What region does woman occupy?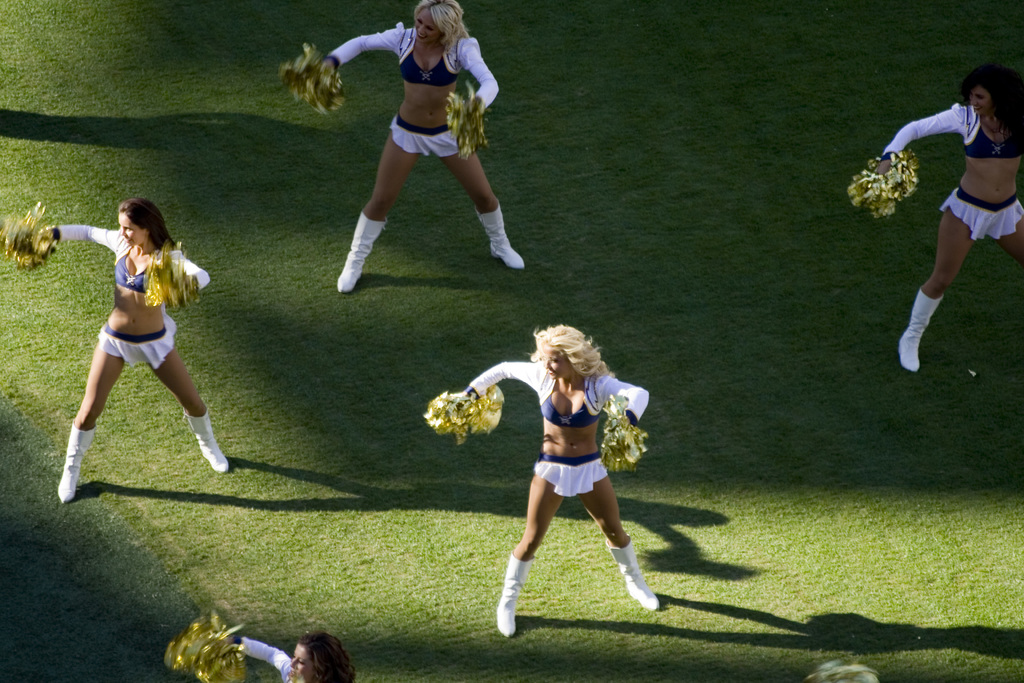
320:0:529:293.
